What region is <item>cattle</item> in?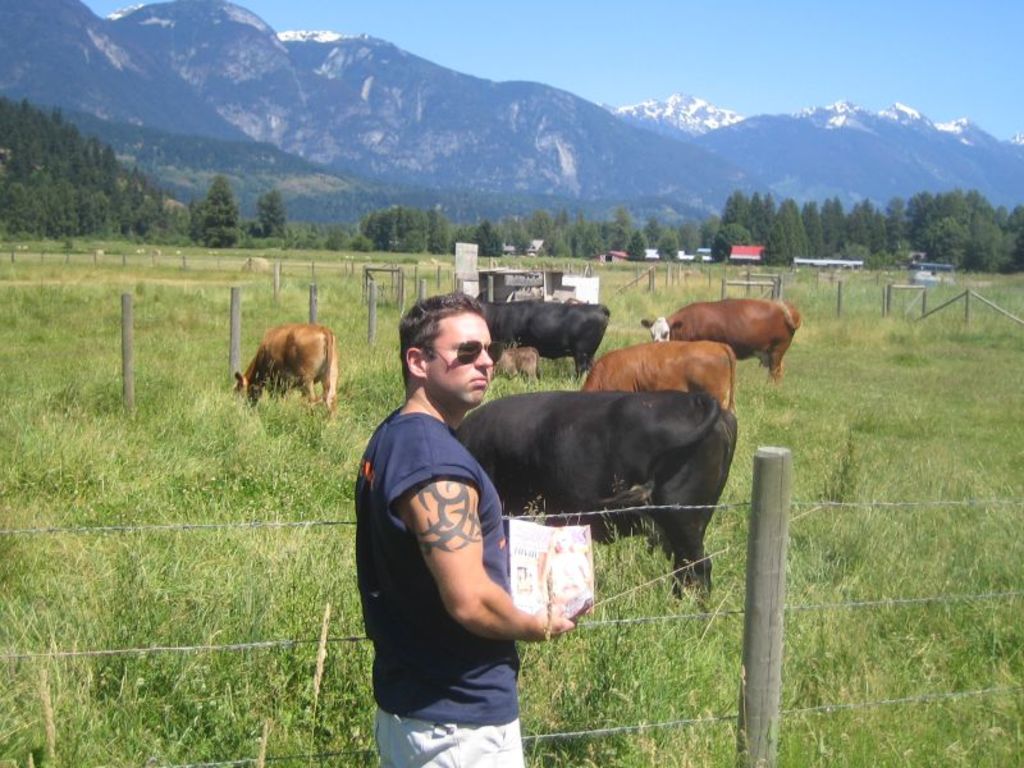
box=[230, 324, 339, 419].
